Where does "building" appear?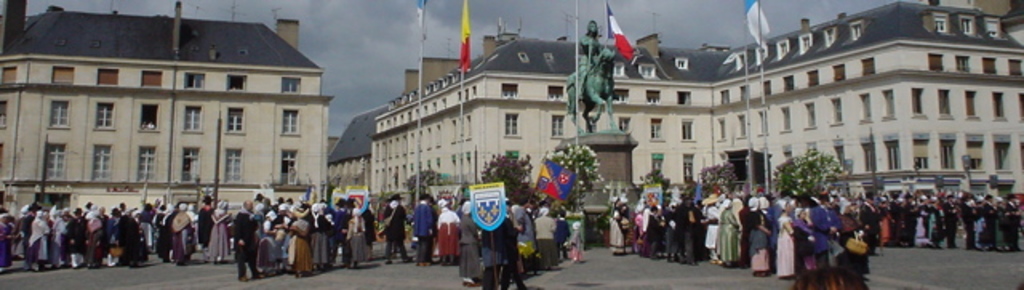
Appears at detection(326, 0, 1022, 203).
